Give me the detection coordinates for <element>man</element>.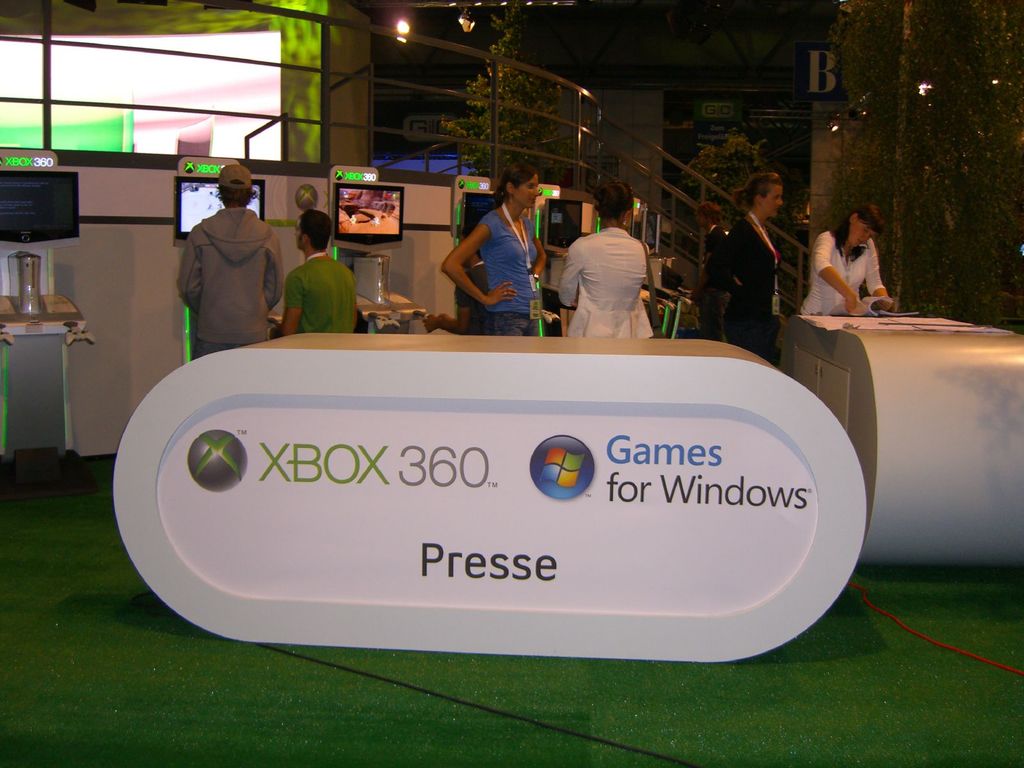
(177,165,288,391).
